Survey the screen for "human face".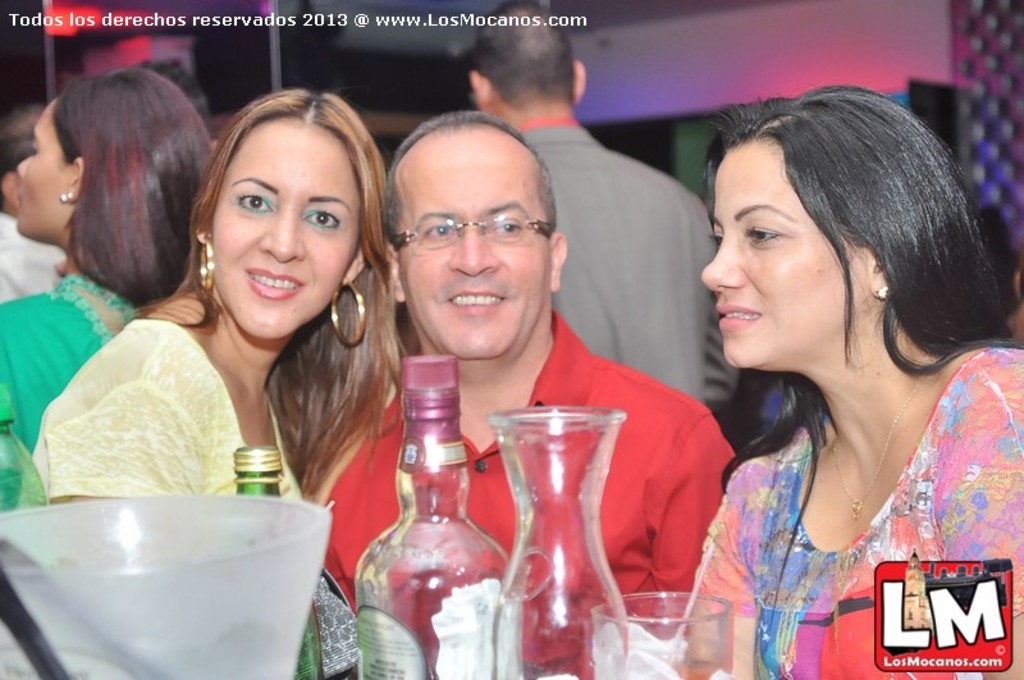
Survey found: [x1=388, y1=122, x2=556, y2=366].
